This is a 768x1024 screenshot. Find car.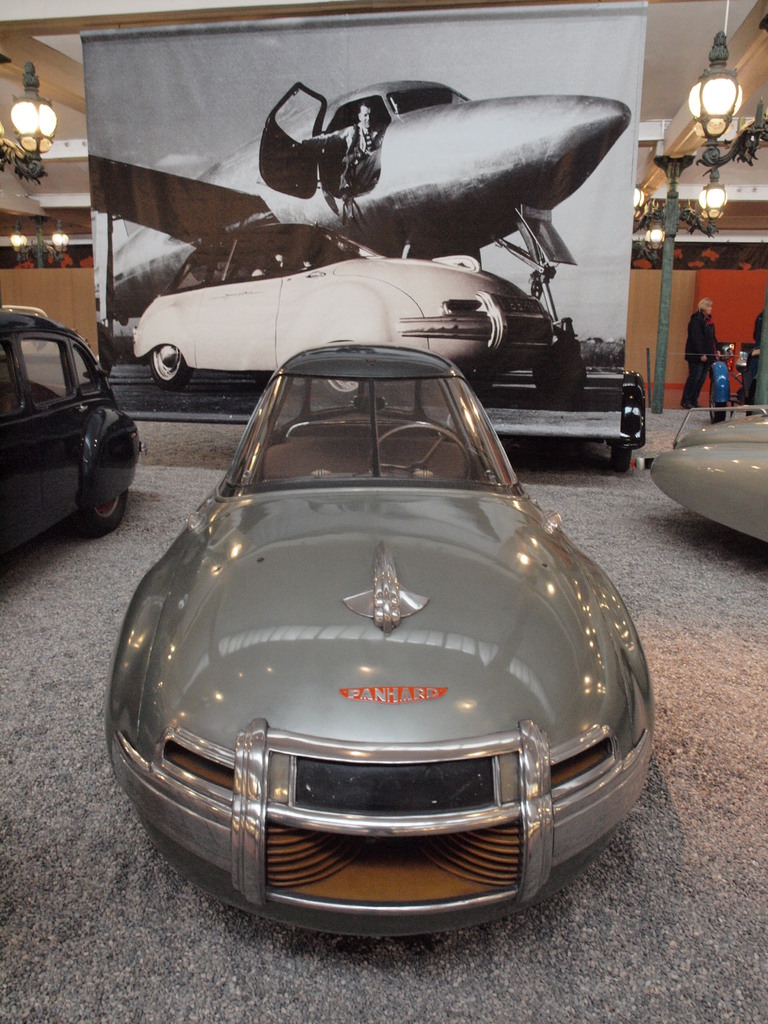
Bounding box: [106, 342, 652, 930].
